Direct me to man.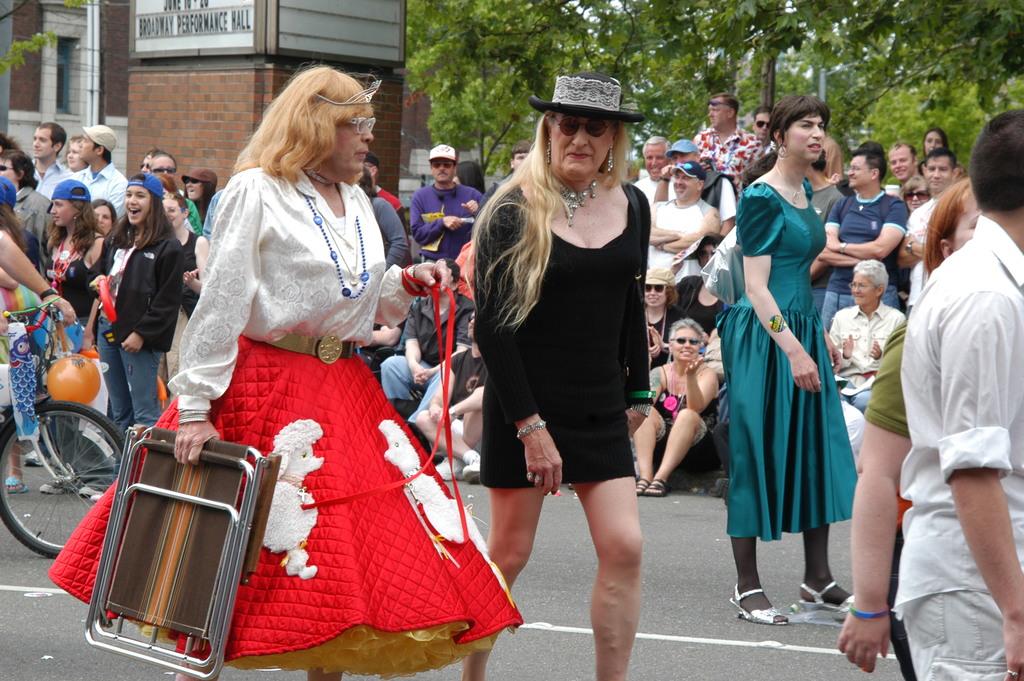
Direction: (664, 138, 741, 238).
